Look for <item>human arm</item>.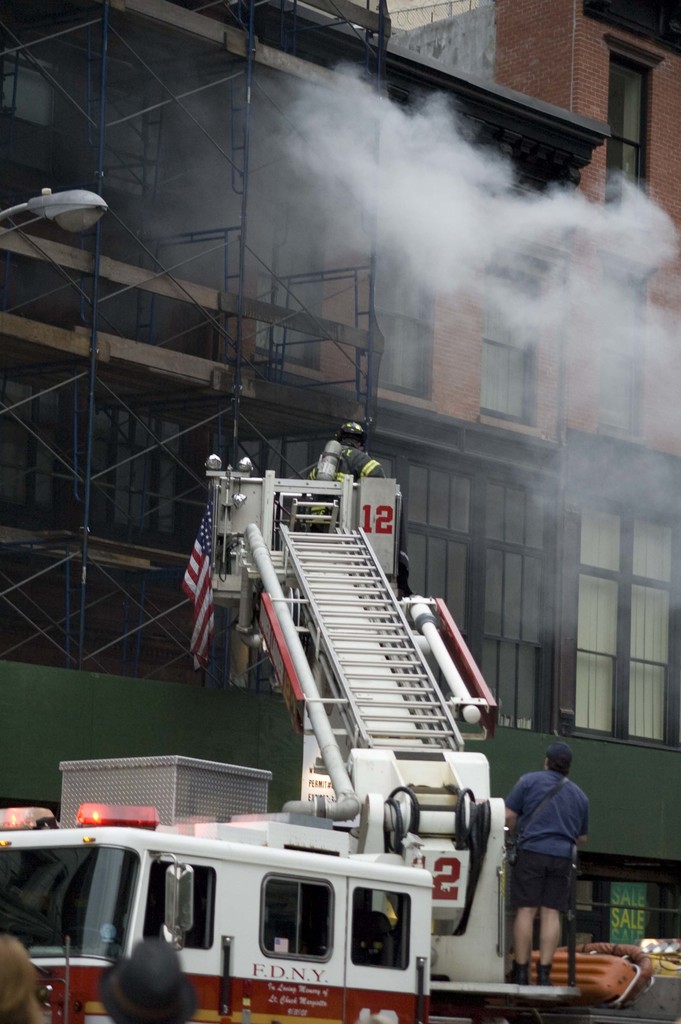
Found: detection(573, 802, 593, 847).
